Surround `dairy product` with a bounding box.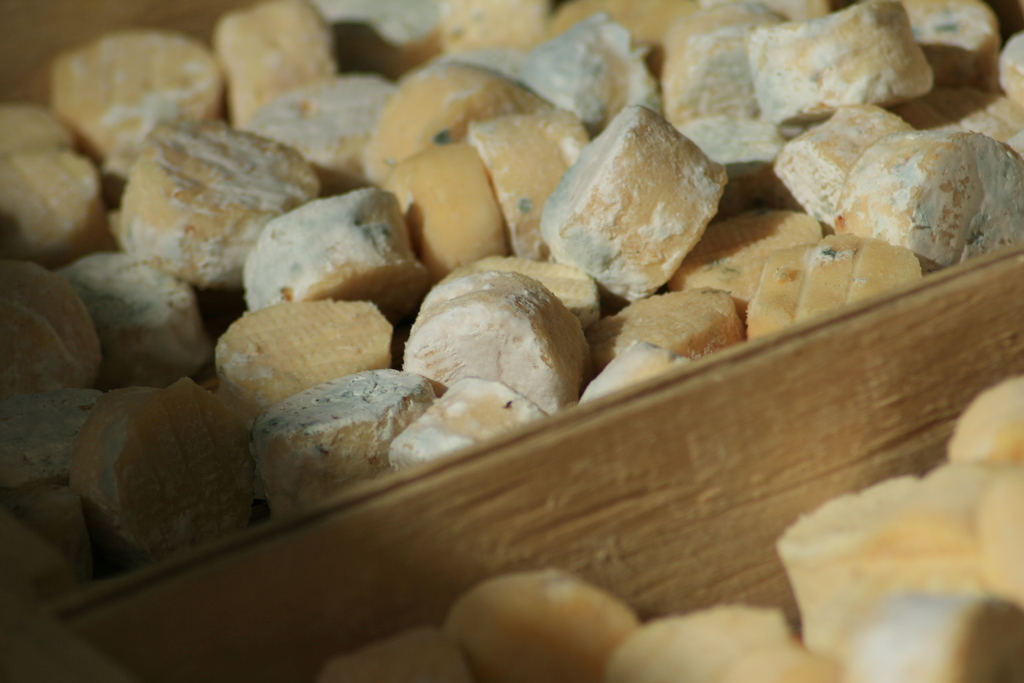
box(81, 259, 189, 381).
